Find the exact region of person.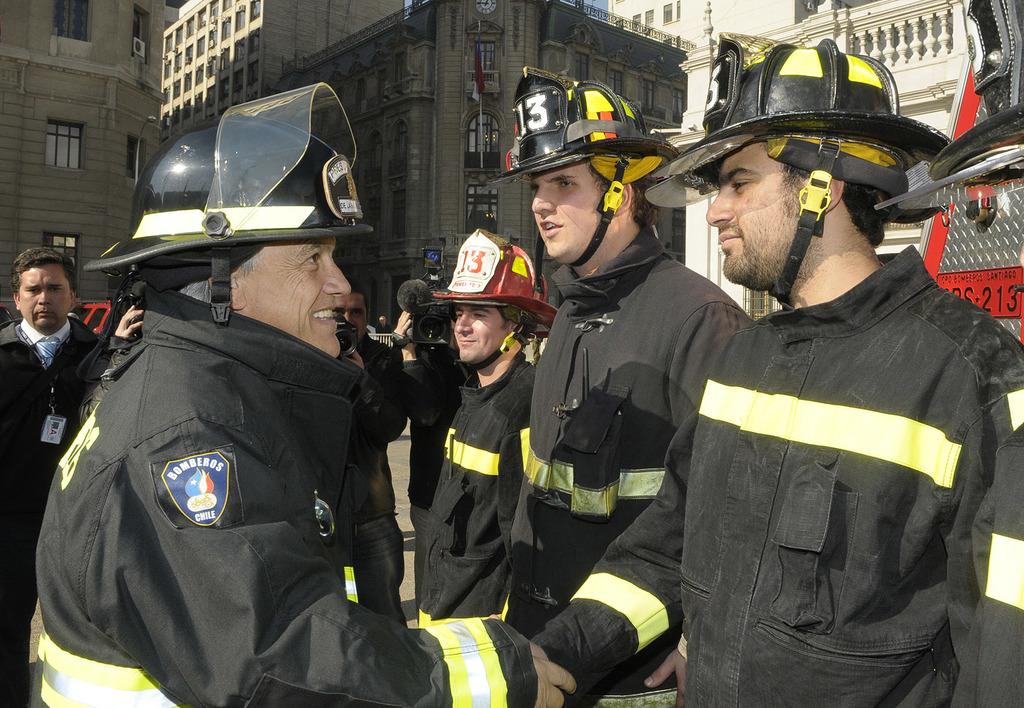
Exact region: [left=0, top=245, right=109, bottom=707].
